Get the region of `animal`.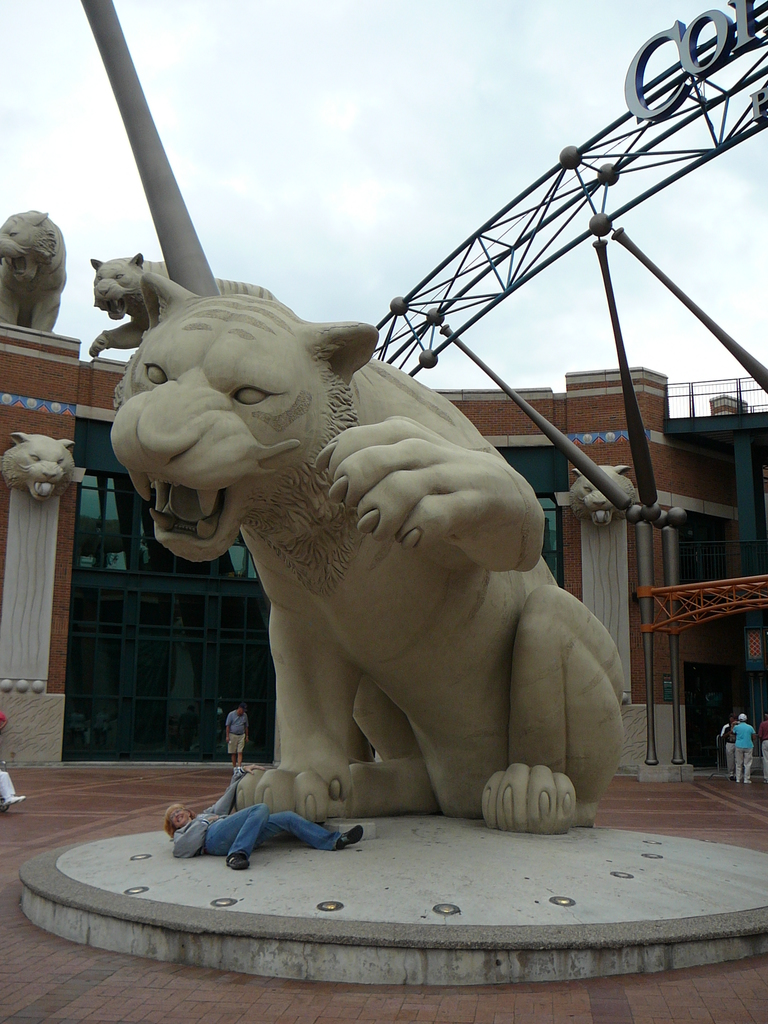
box=[111, 270, 630, 831].
